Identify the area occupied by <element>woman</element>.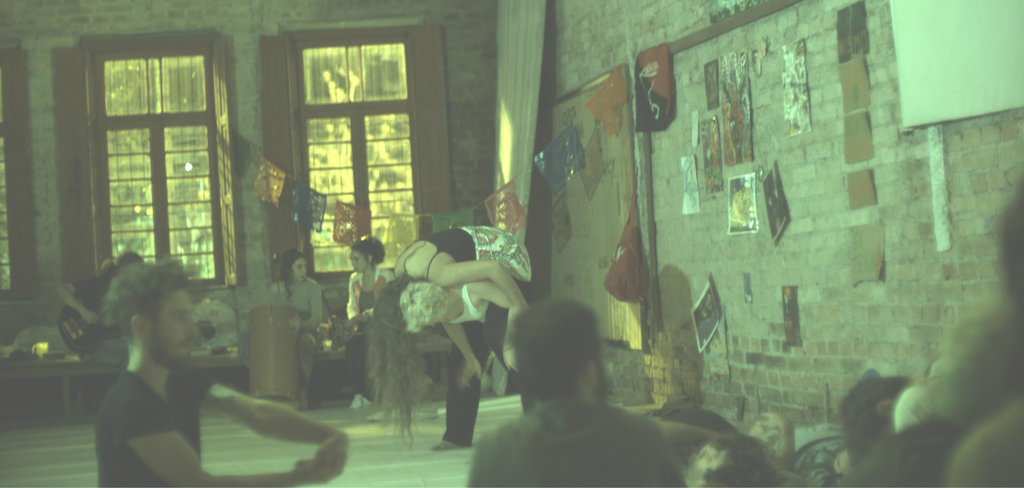
Area: [left=365, top=222, right=541, bottom=451].
